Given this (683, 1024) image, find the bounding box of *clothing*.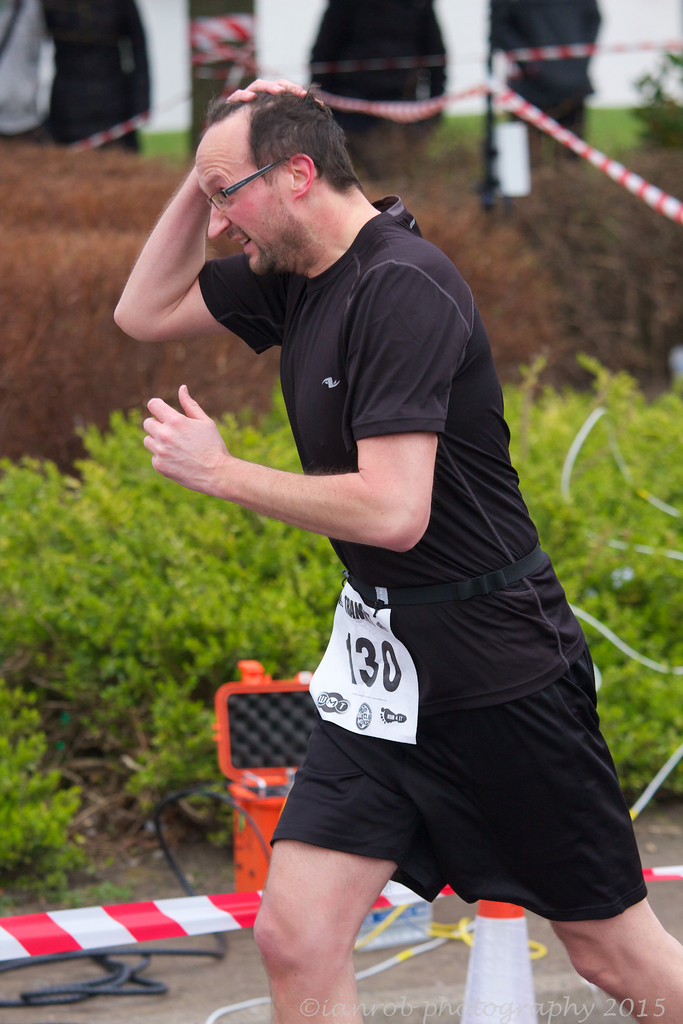
181, 173, 602, 916.
